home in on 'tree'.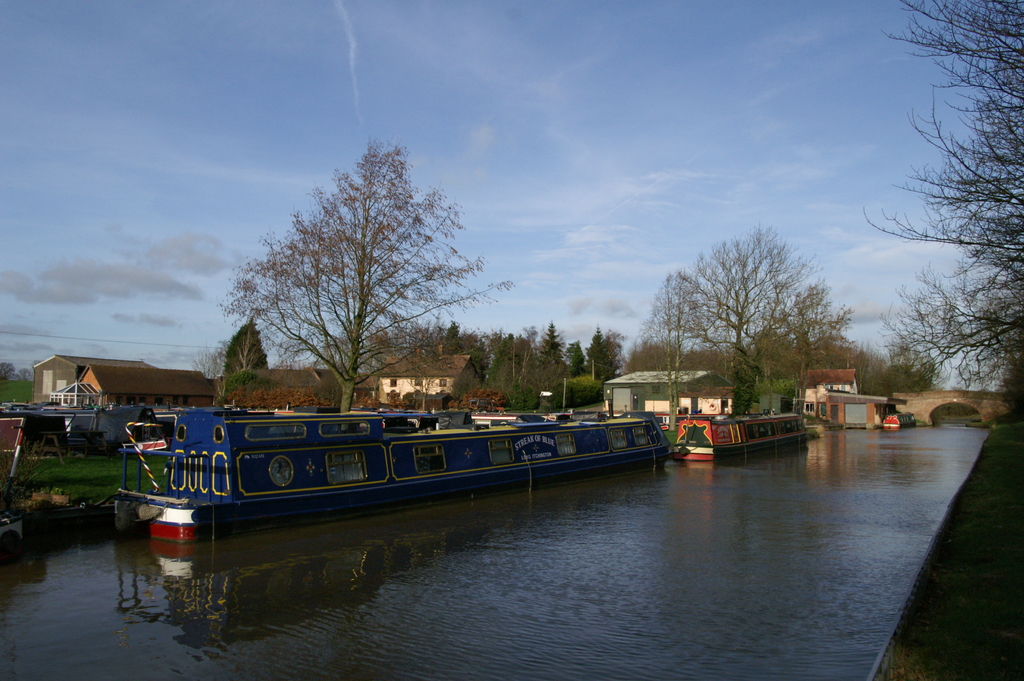
Homed in at x1=223, y1=320, x2=269, y2=378.
